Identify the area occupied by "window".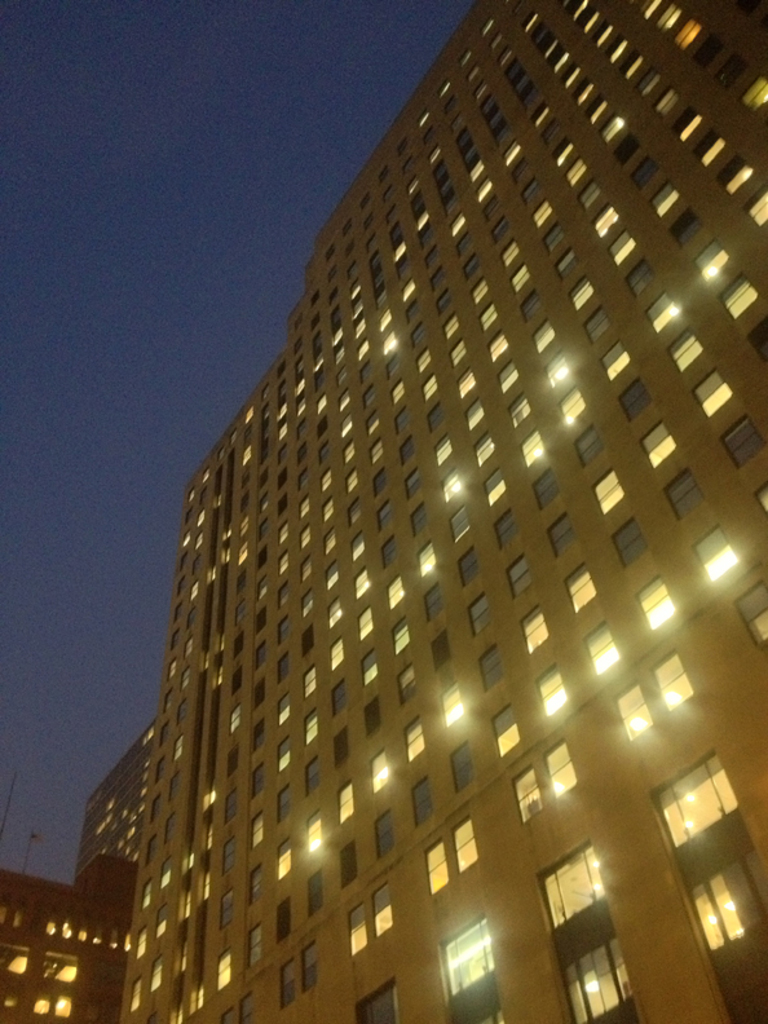
Area: rect(397, 672, 420, 709).
